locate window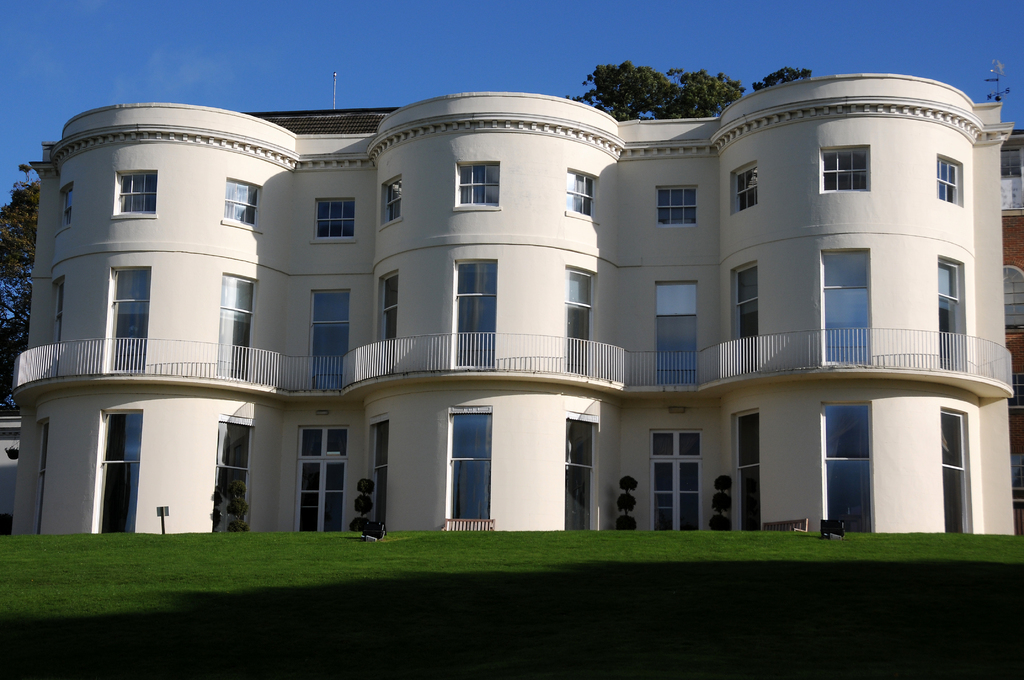
(left=225, top=273, right=249, bottom=386)
